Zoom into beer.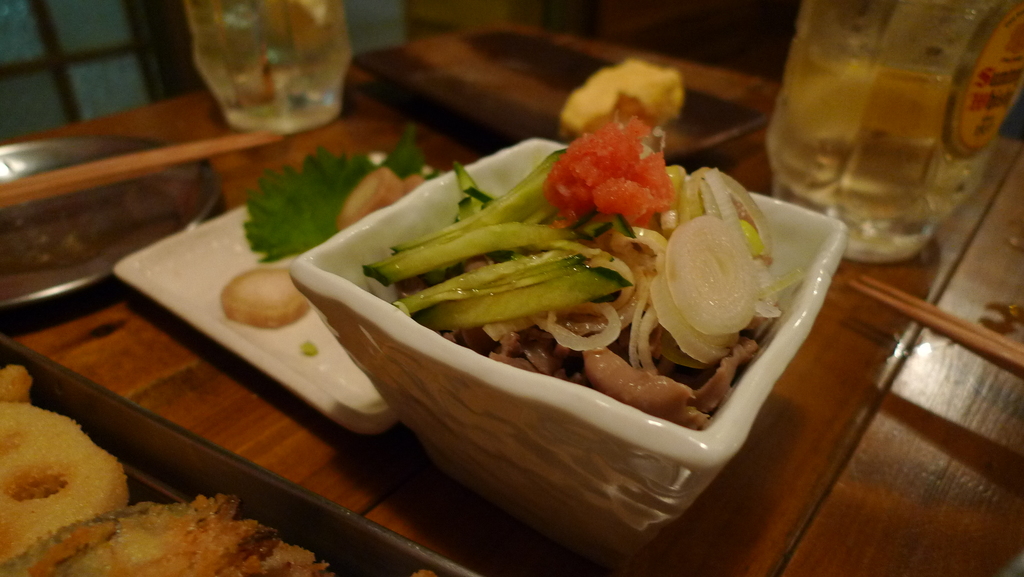
Zoom target: 765, 15, 1002, 264.
